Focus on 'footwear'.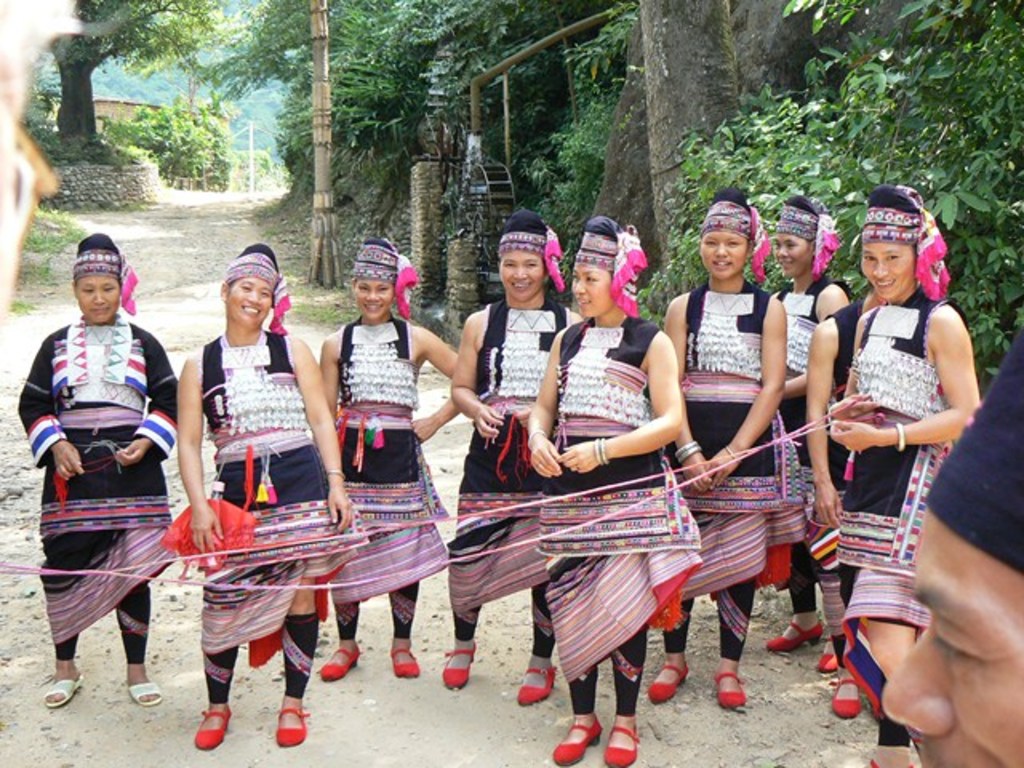
Focused at <region>194, 706, 227, 746</region>.
